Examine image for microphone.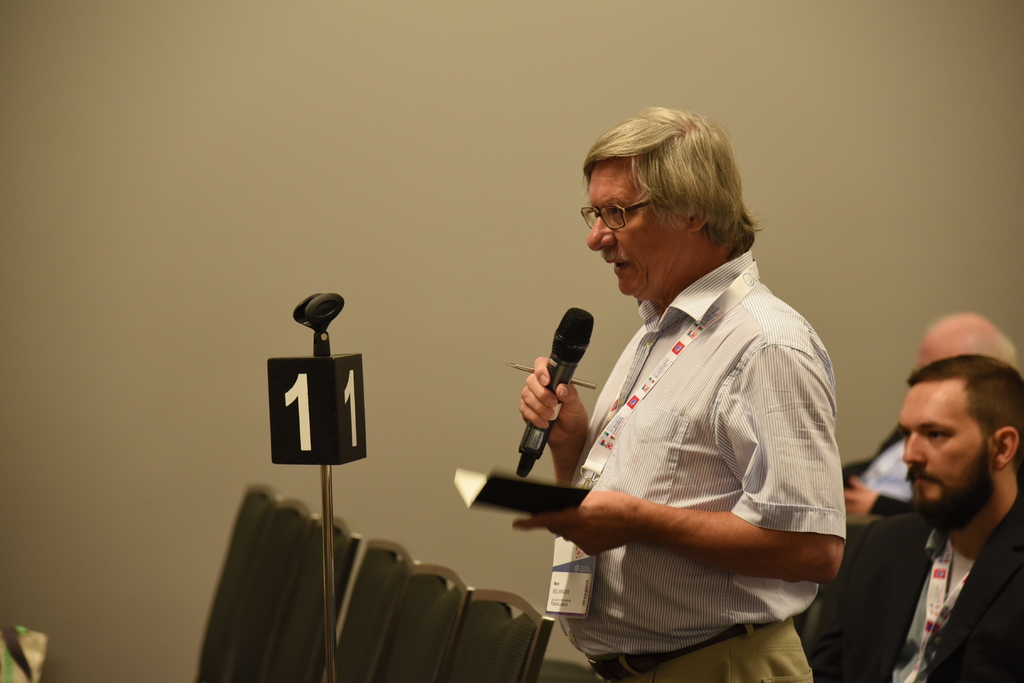
Examination result: [left=506, top=317, right=610, bottom=475].
